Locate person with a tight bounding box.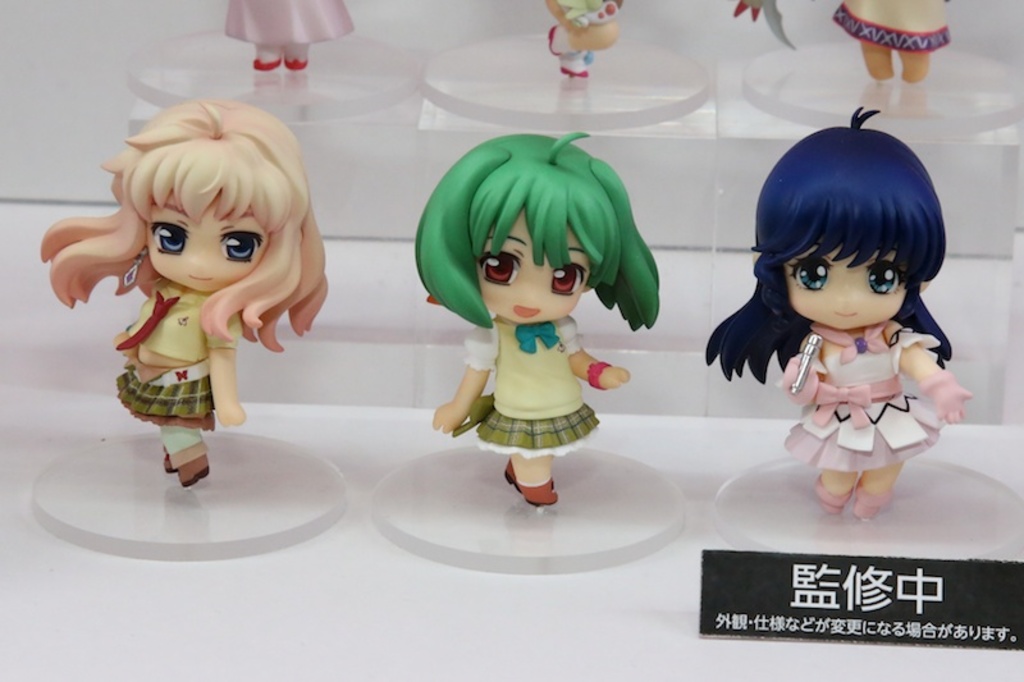
x1=29 y1=92 x2=335 y2=491.
